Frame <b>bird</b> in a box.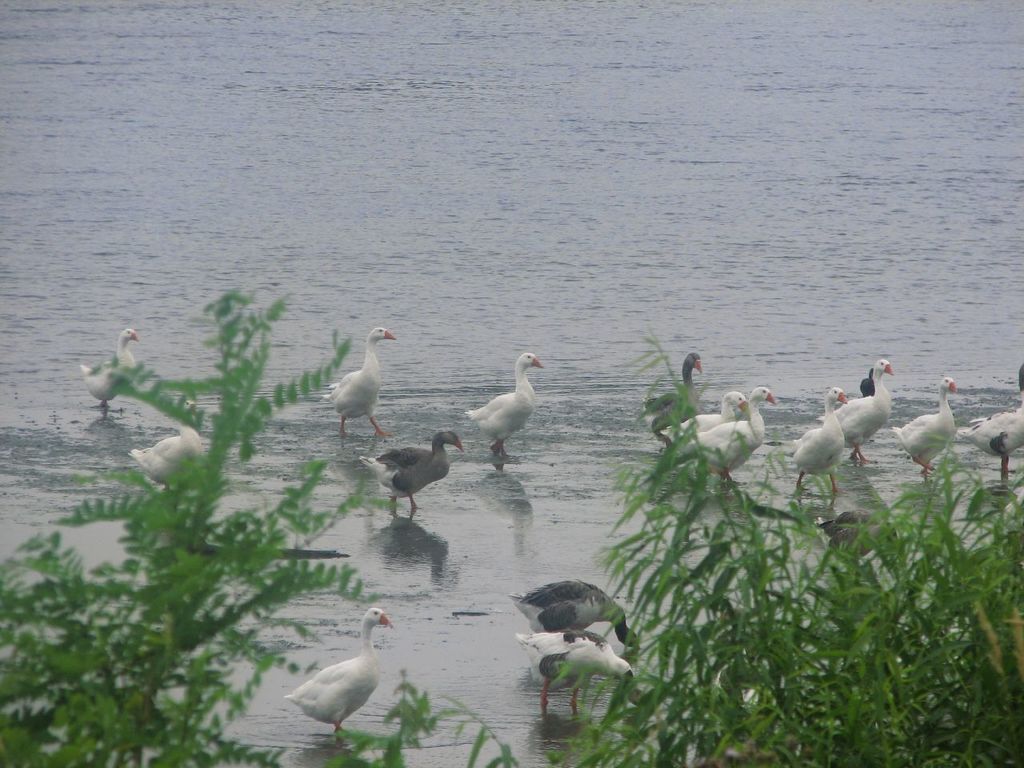
(x1=82, y1=325, x2=135, y2=410).
